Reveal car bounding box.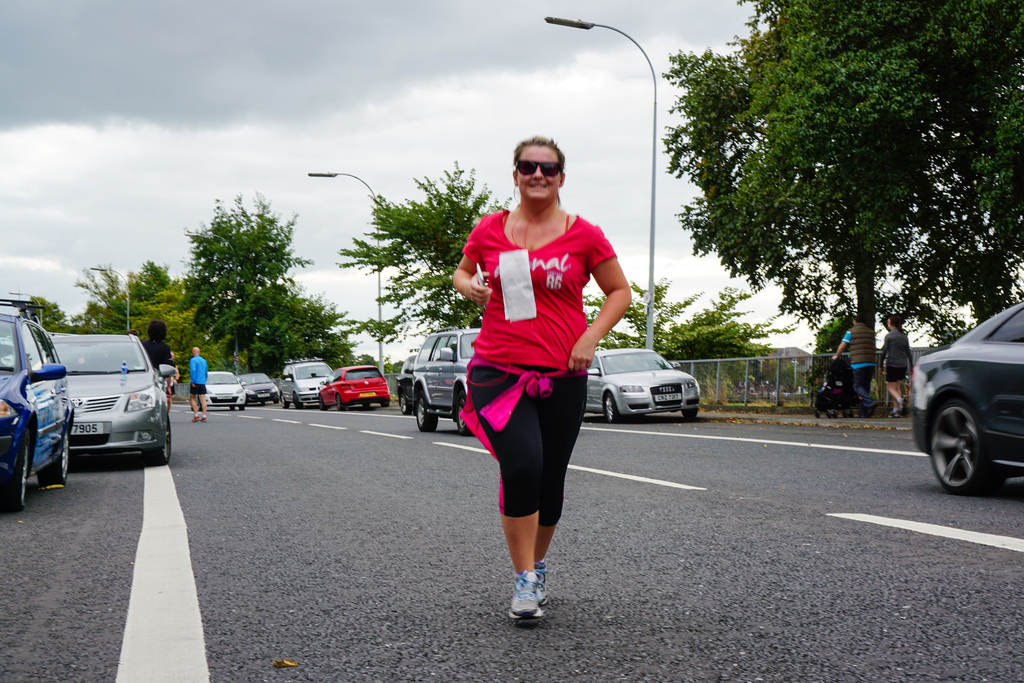
Revealed: [left=399, top=352, right=417, bottom=415].
